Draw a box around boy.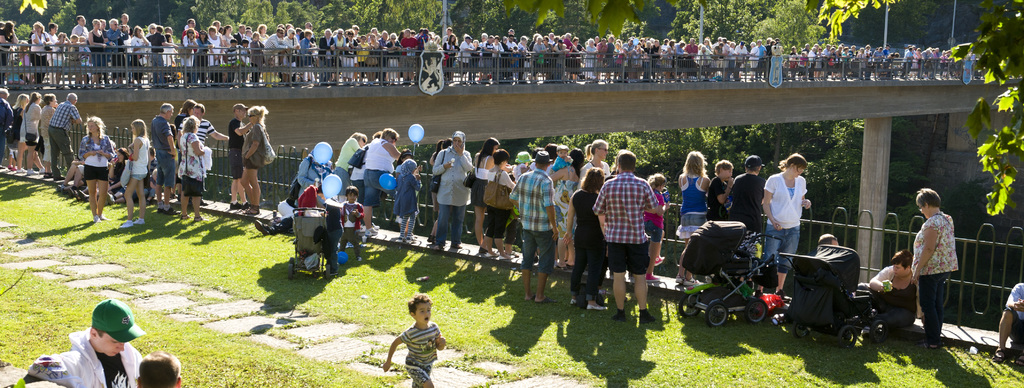
locate(223, 33, 244, 85).
